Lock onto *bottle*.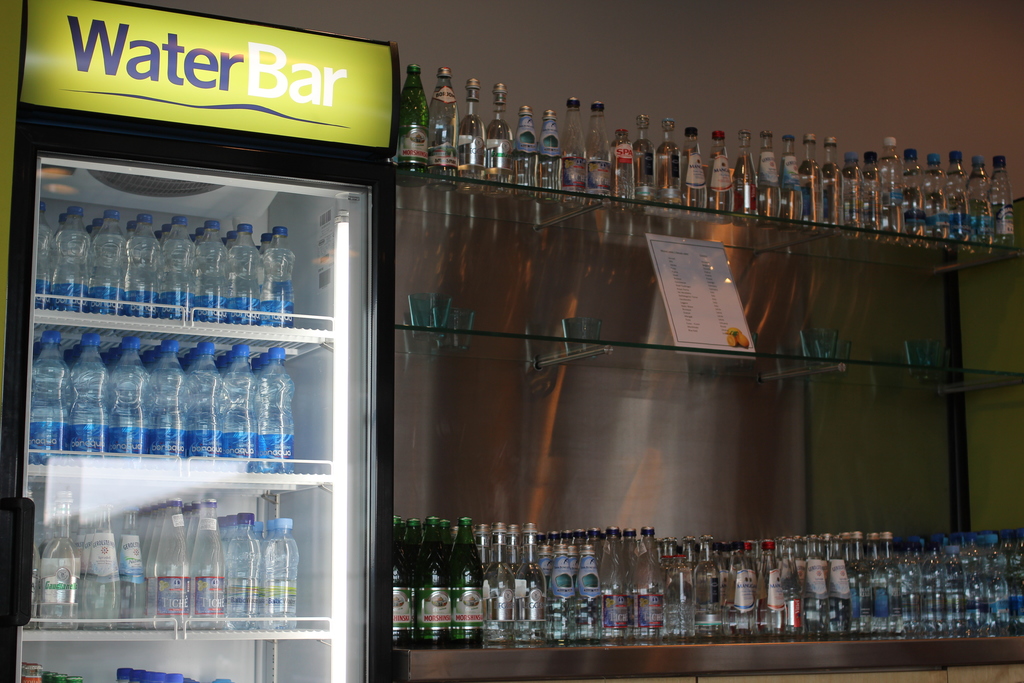
Locked: crop(43, 672, 55, 682).
